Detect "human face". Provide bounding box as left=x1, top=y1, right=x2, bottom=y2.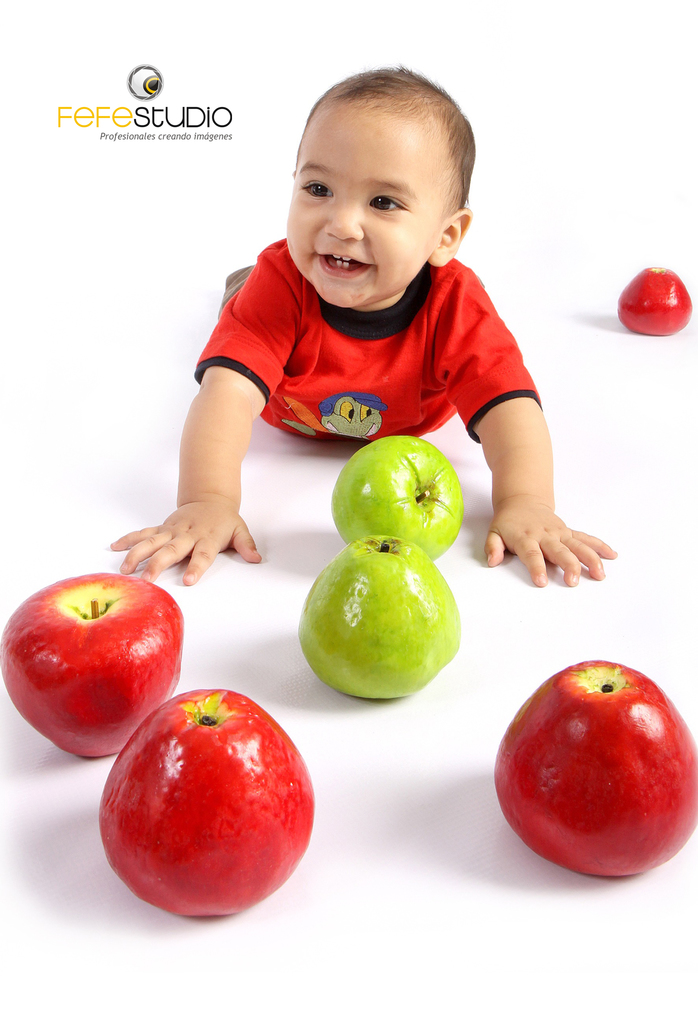
left=284, top=113, right=440, bottom=312.
